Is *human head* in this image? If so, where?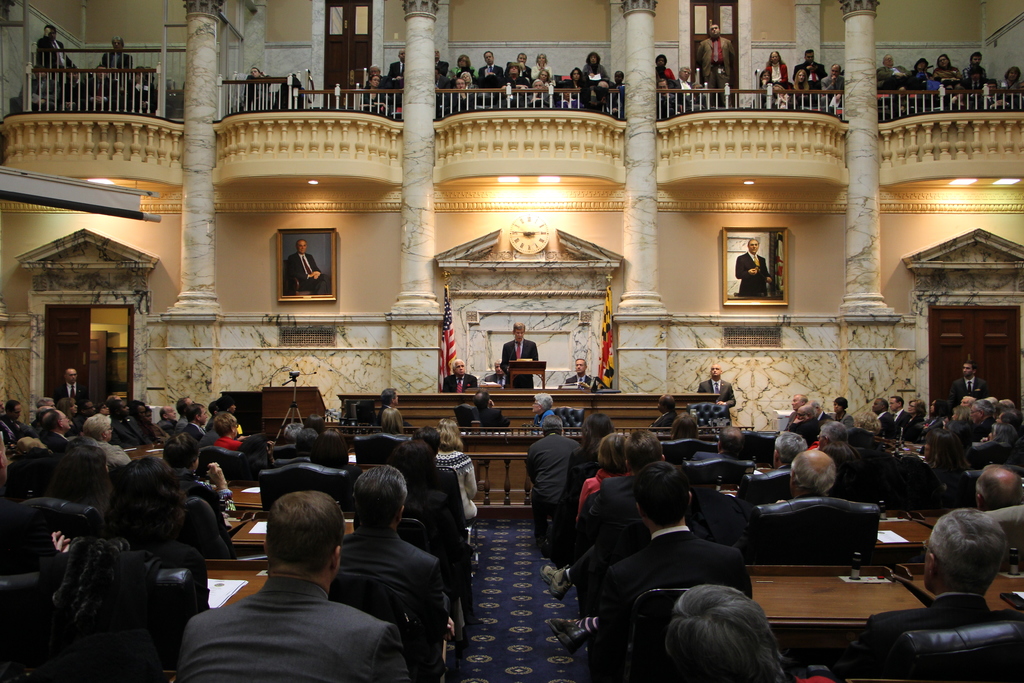
Yes, at (776,81,789,94).
